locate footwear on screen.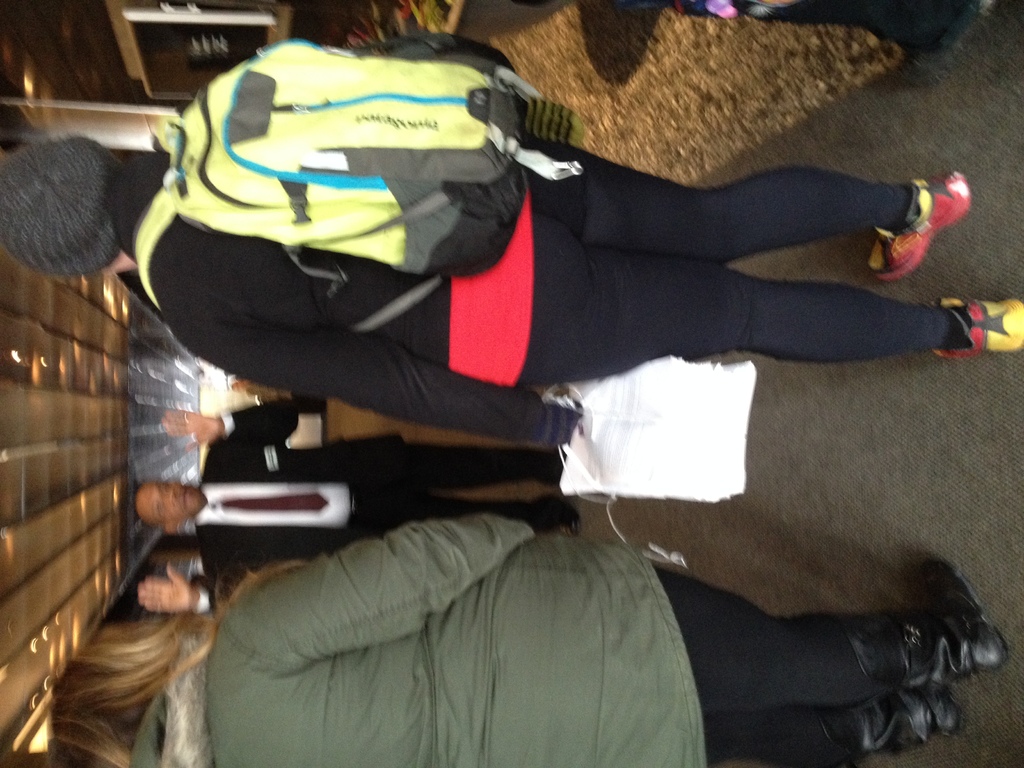
On screen at BBox(549, 490, 579, 539).
